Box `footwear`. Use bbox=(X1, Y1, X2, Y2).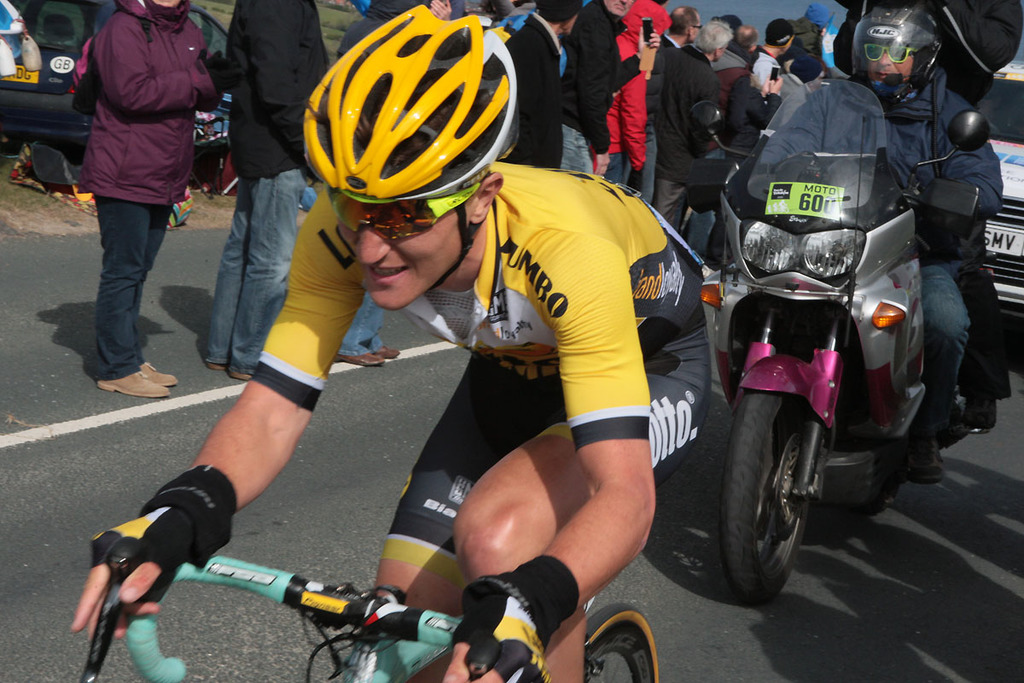
bbox=(963, 397, 1000, 421).
